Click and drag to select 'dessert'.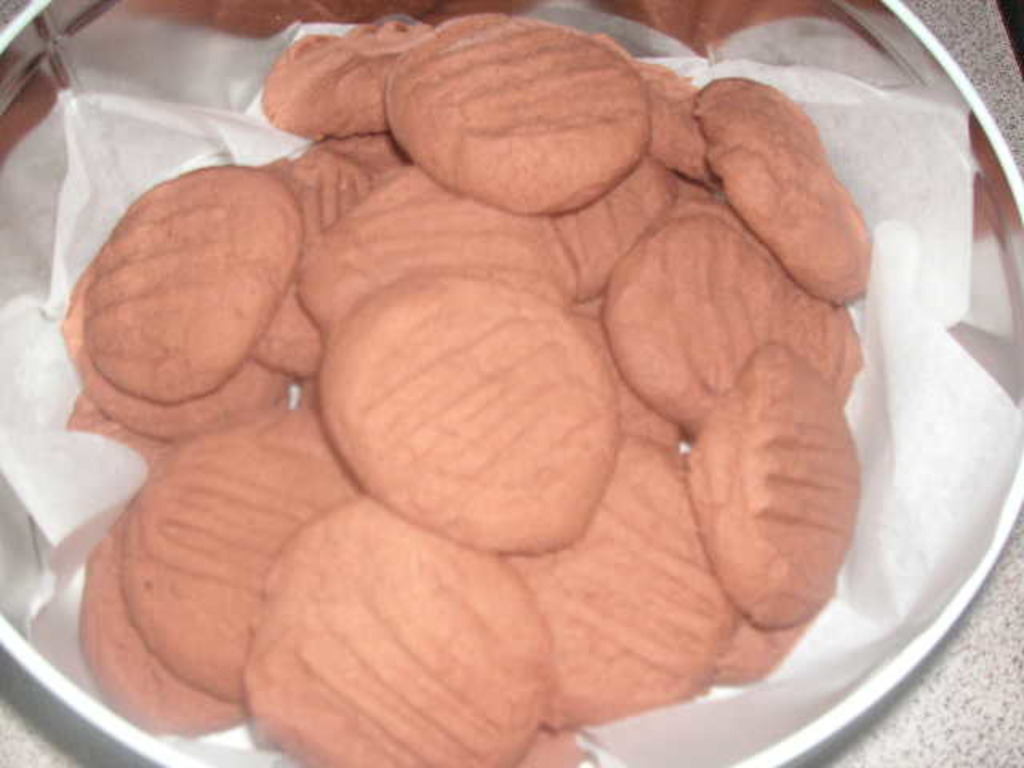
Selection: [685, 347, 867, 629].
